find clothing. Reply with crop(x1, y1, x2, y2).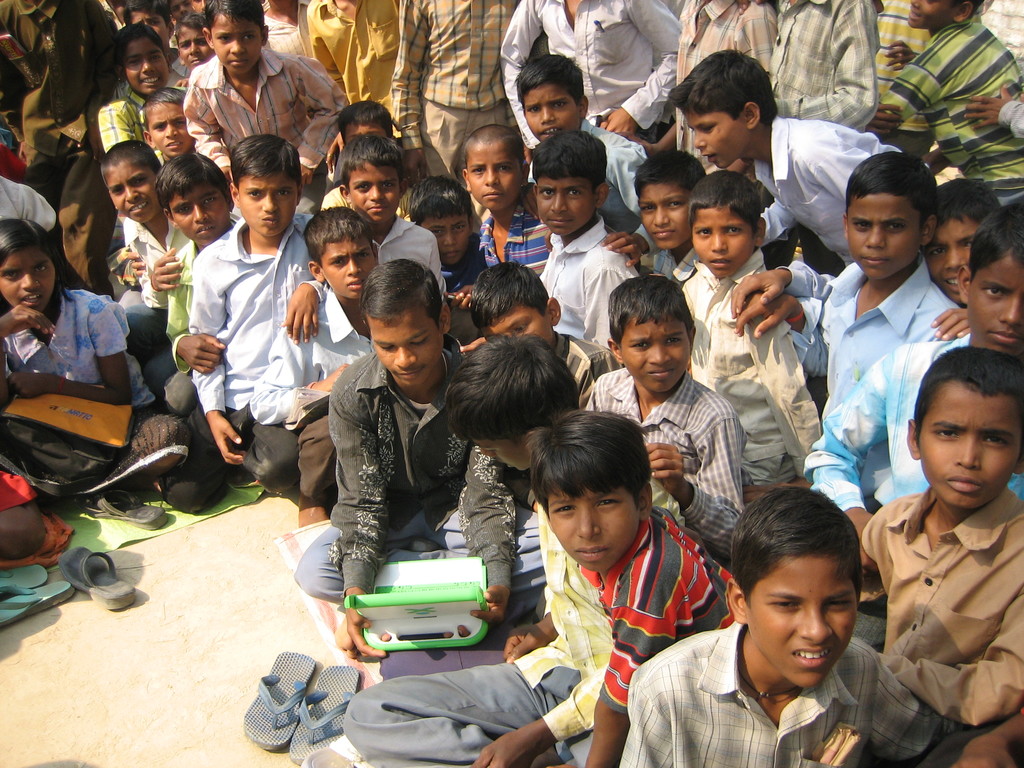
crop(341, 498, 691, 767).
